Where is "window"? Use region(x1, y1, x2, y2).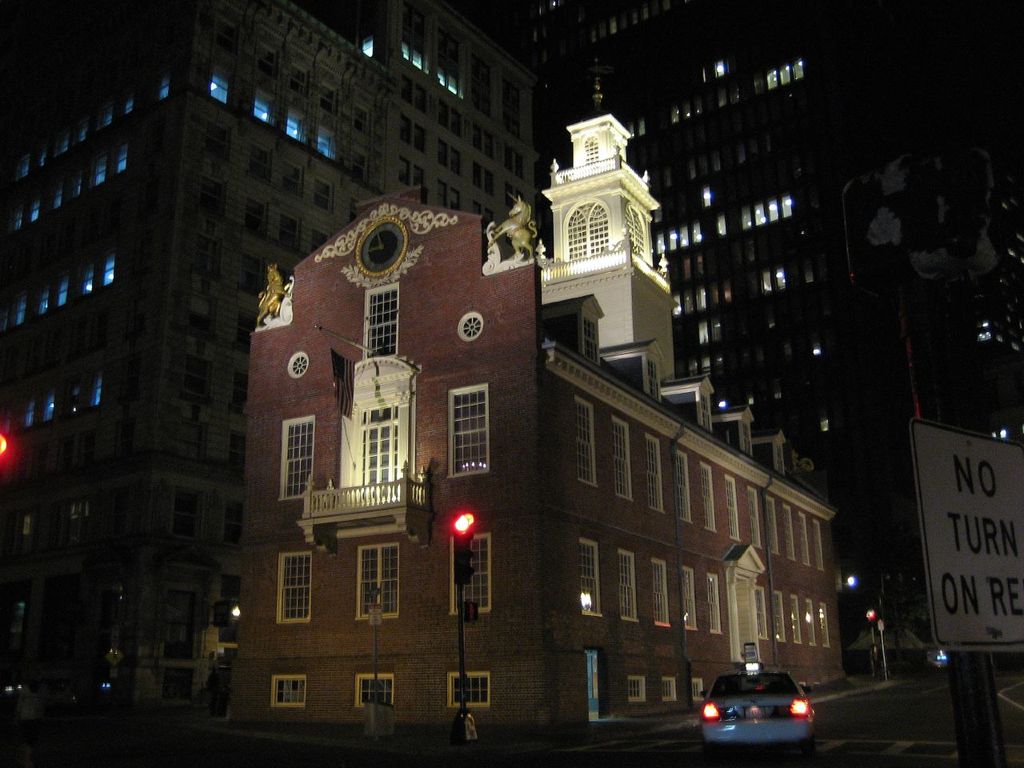
region(567, 382, 598, 492).
